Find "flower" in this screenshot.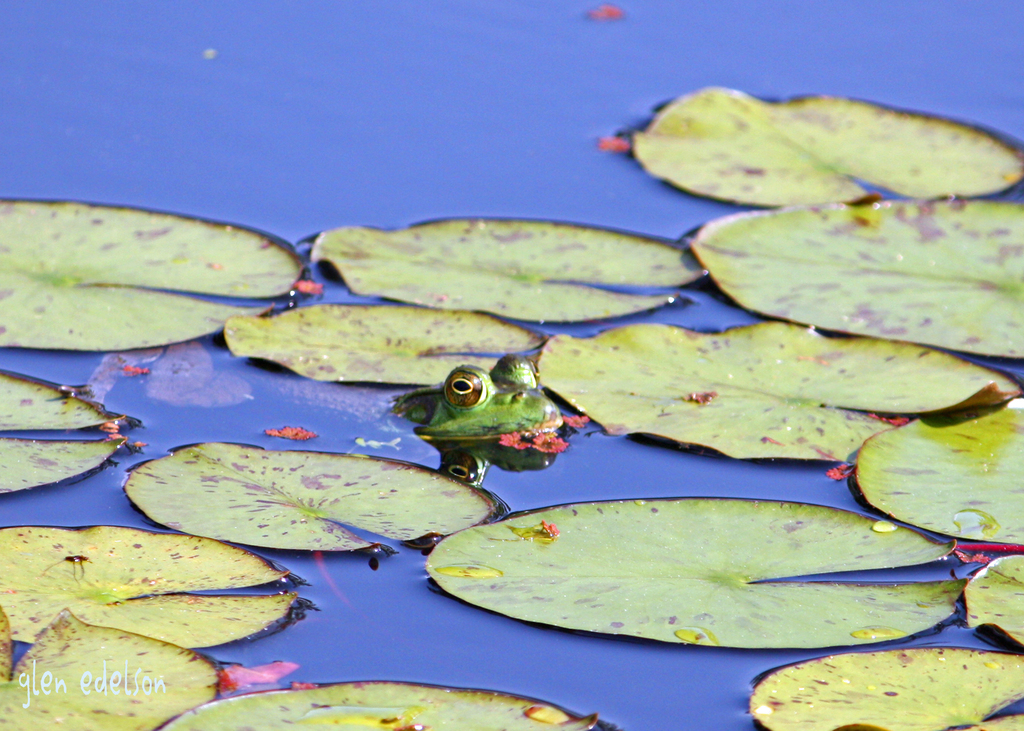
The bounding box for "flower" is 826, 465, 851, 485.
